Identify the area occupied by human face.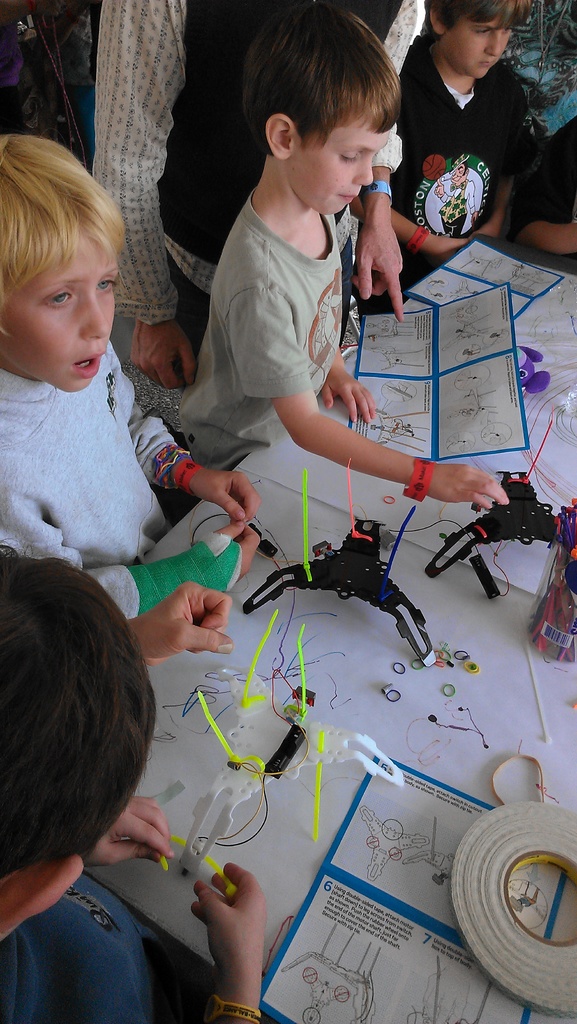
Area: x1=293, y1=111, x2=393, y2=216.
